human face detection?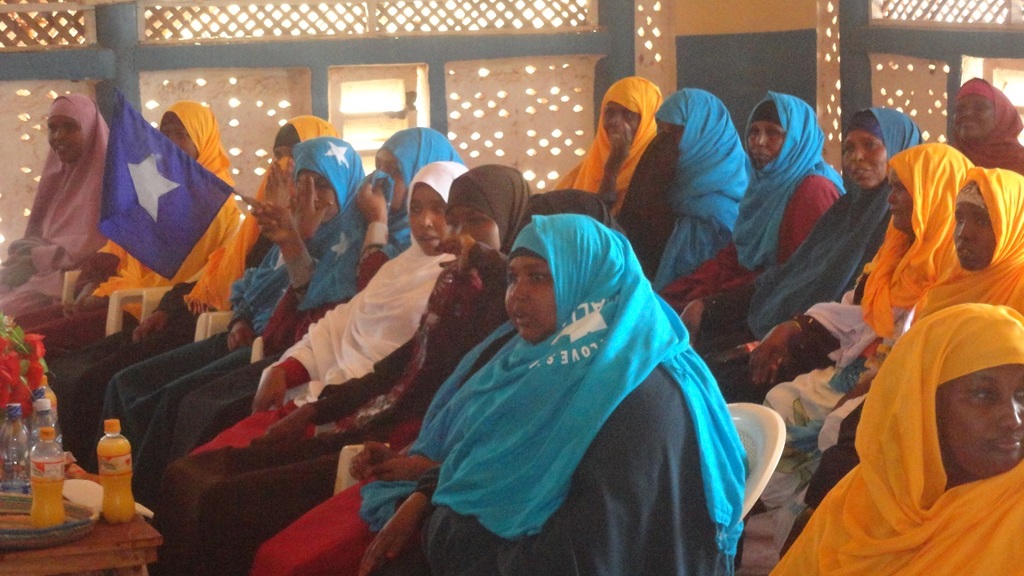
(left=501, top=256, right=557, bottom=337)
